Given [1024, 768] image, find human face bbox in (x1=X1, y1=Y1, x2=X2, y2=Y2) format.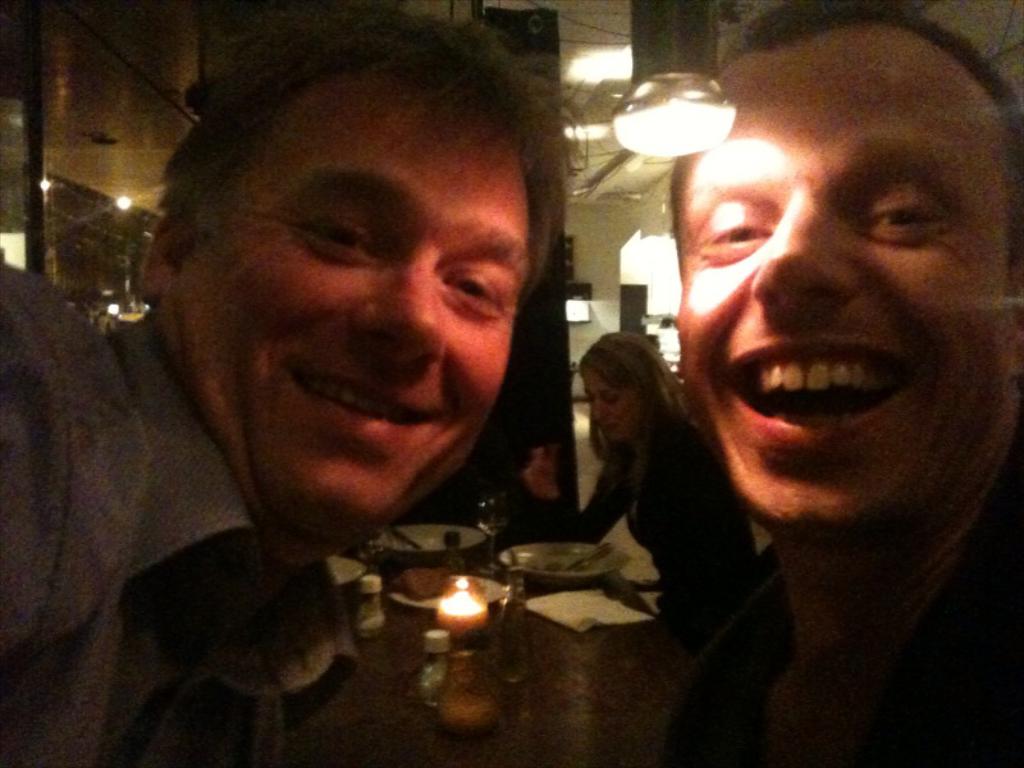
(x1=677, y1=55, x2=1010, y2=521).
